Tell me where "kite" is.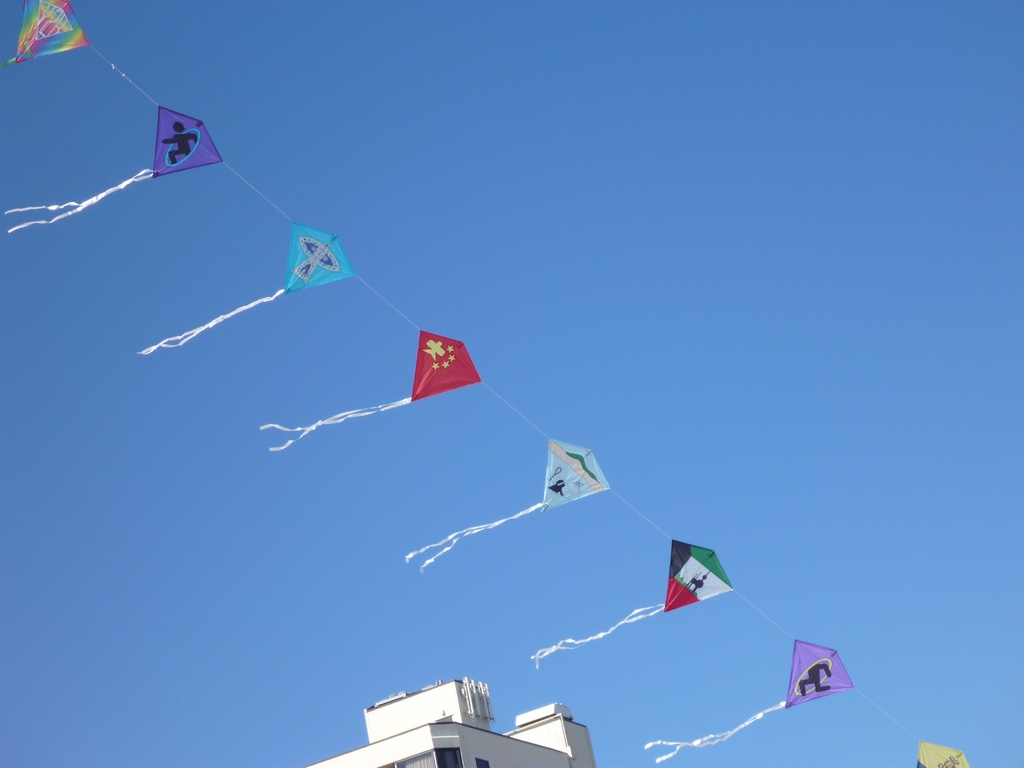
"kite" is at bbox=(637, 637, 857, 764).
